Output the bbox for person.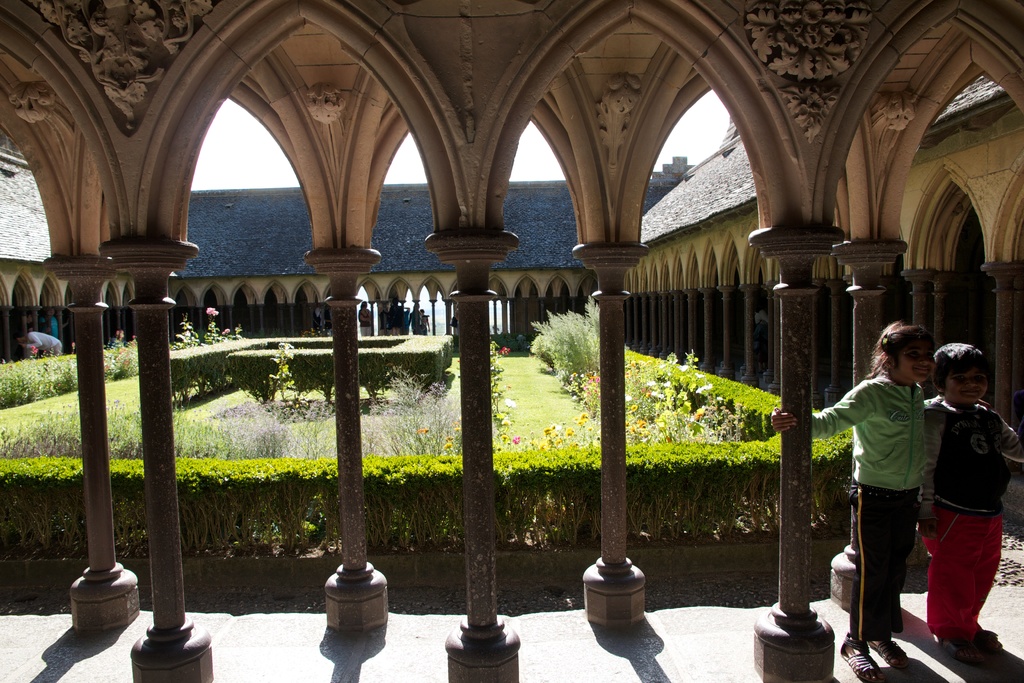
<region>358, 299, 378, 335</region>.
